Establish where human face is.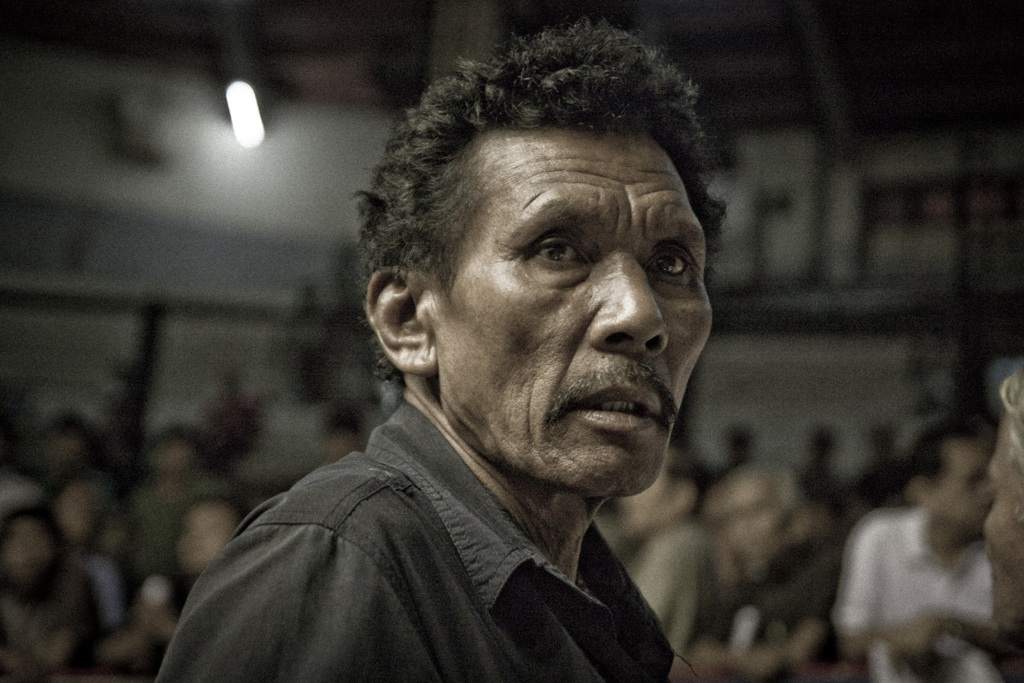
Established at x1=939, y1=445, x2=998, y2=536.
